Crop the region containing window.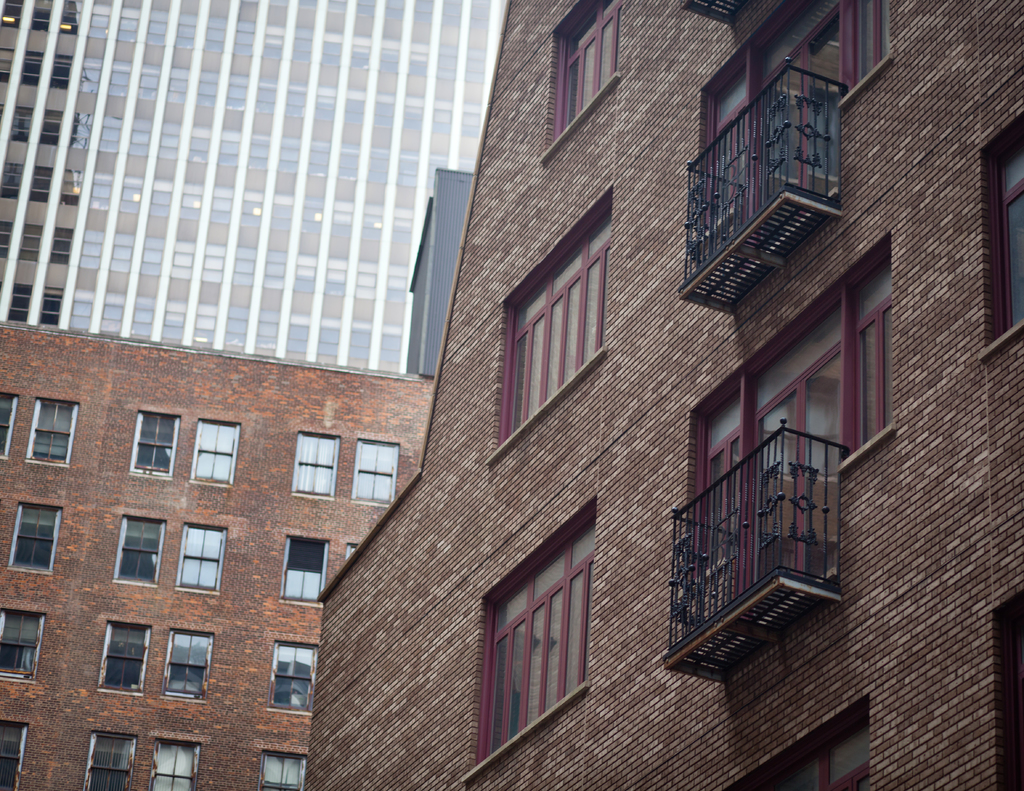
Crop region: crop(278, 534, 329, 607).
